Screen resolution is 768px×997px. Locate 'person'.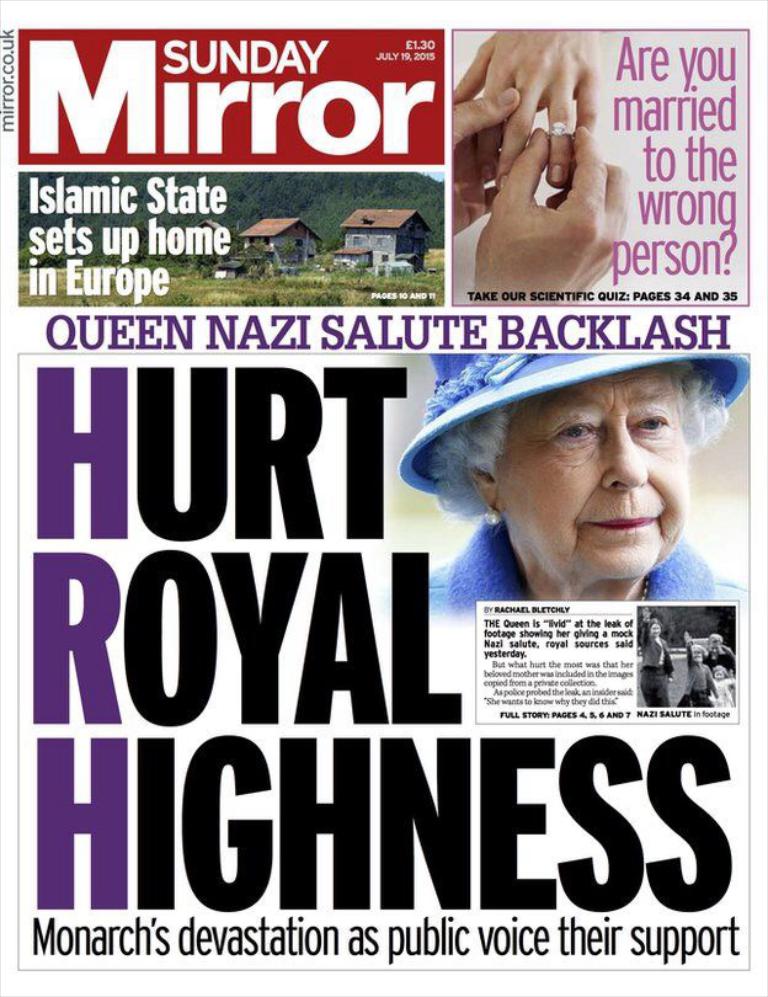
x1=641, y1=613, x2=678, y2=713.
